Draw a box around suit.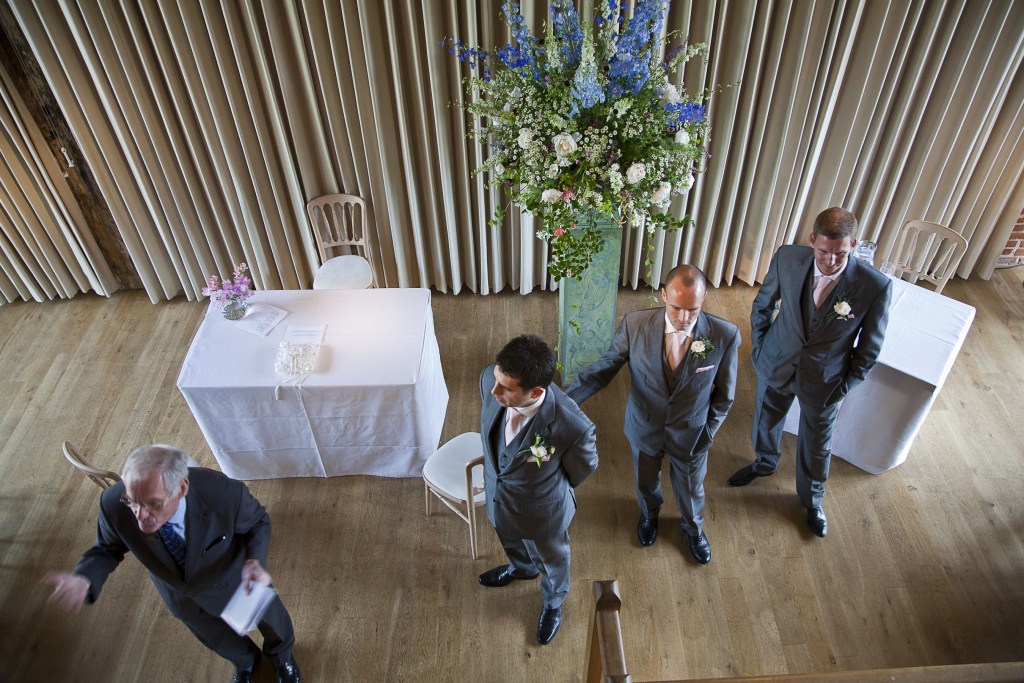
69:465:298:674.
